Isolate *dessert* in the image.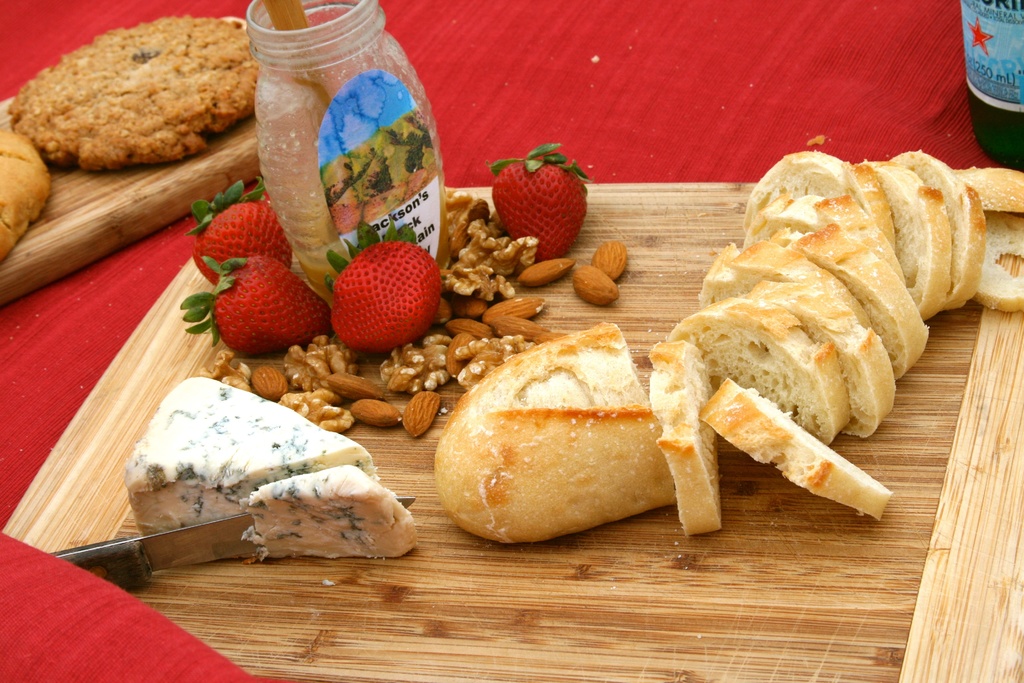
Isolated region: x1=123 y1=375 x2=422 y2=555.
